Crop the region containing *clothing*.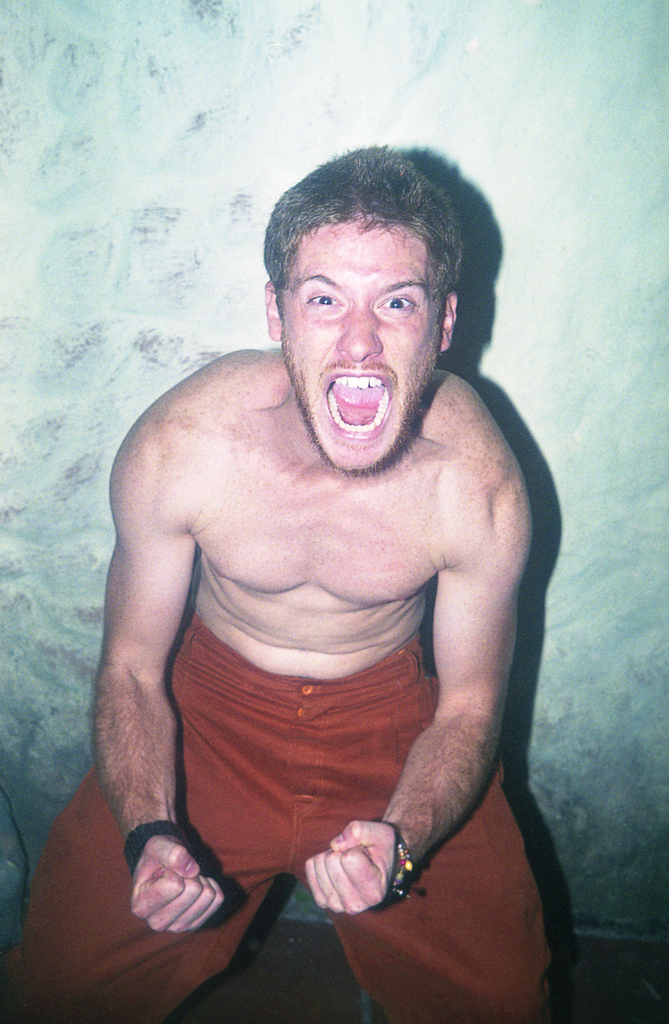
Crop region: locate(0, 612, 555, 1023).
